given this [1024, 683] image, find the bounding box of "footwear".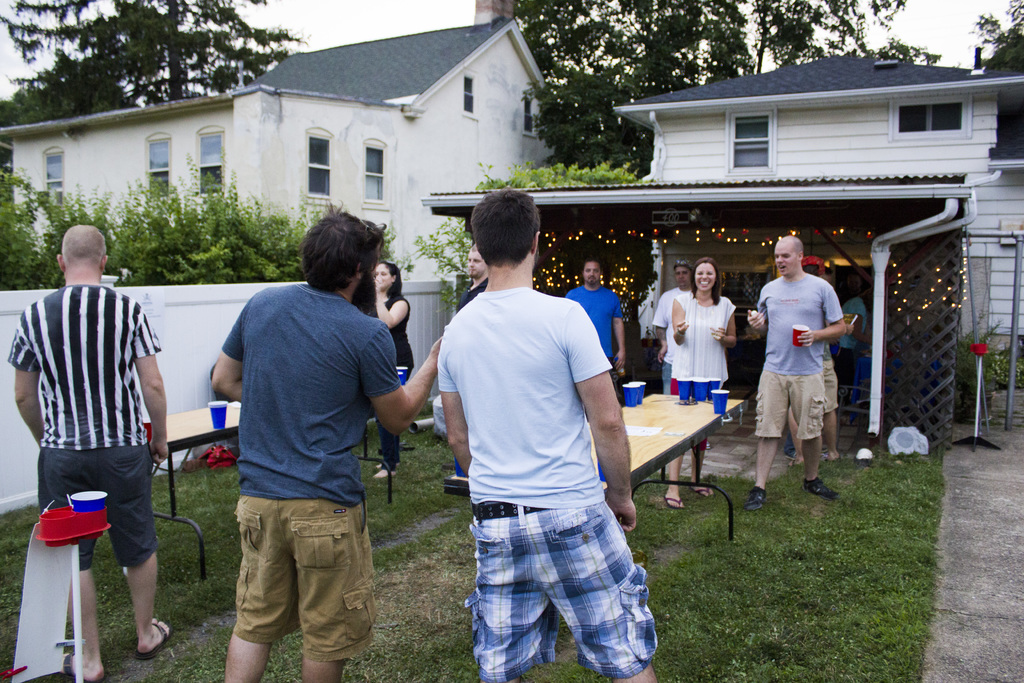
[134,620,168,658].
